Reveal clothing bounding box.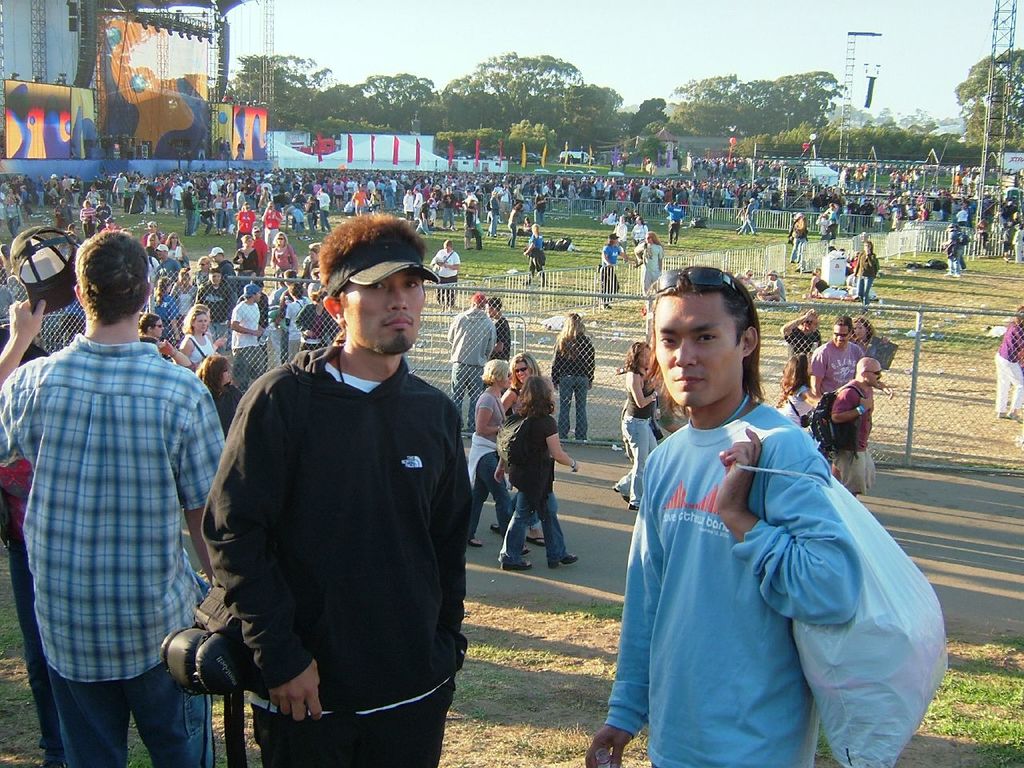
Revealed: l=830, t=374, r=878, b=494.
